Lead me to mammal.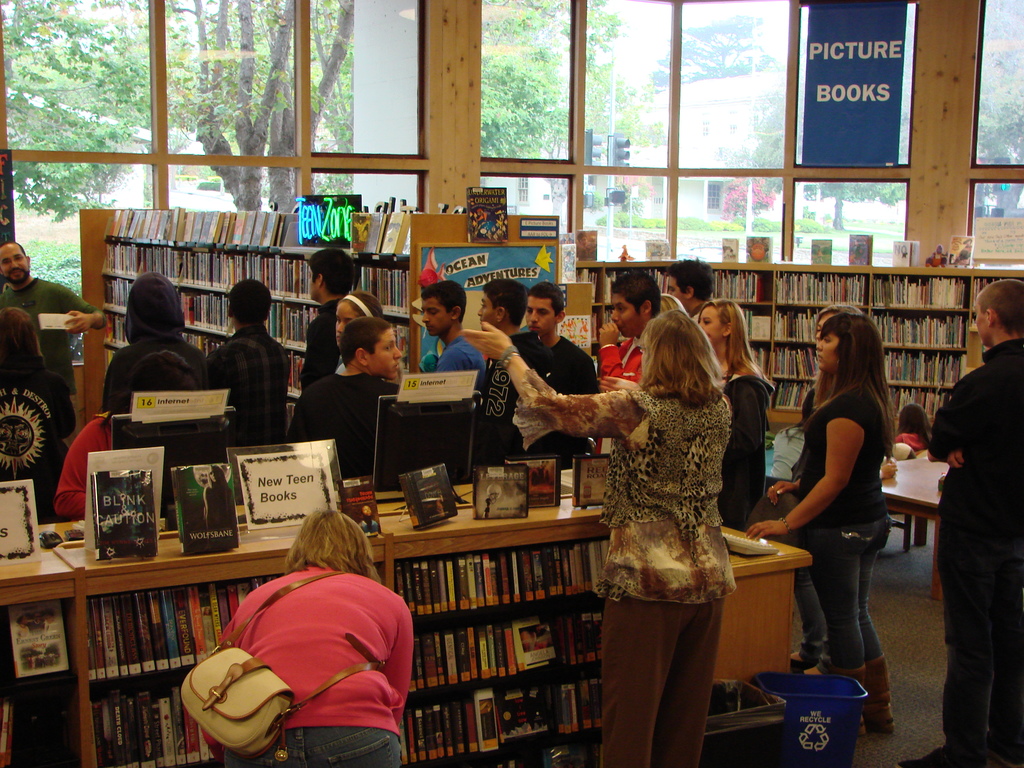
Lead to detection(748, 314, 895, 738).
